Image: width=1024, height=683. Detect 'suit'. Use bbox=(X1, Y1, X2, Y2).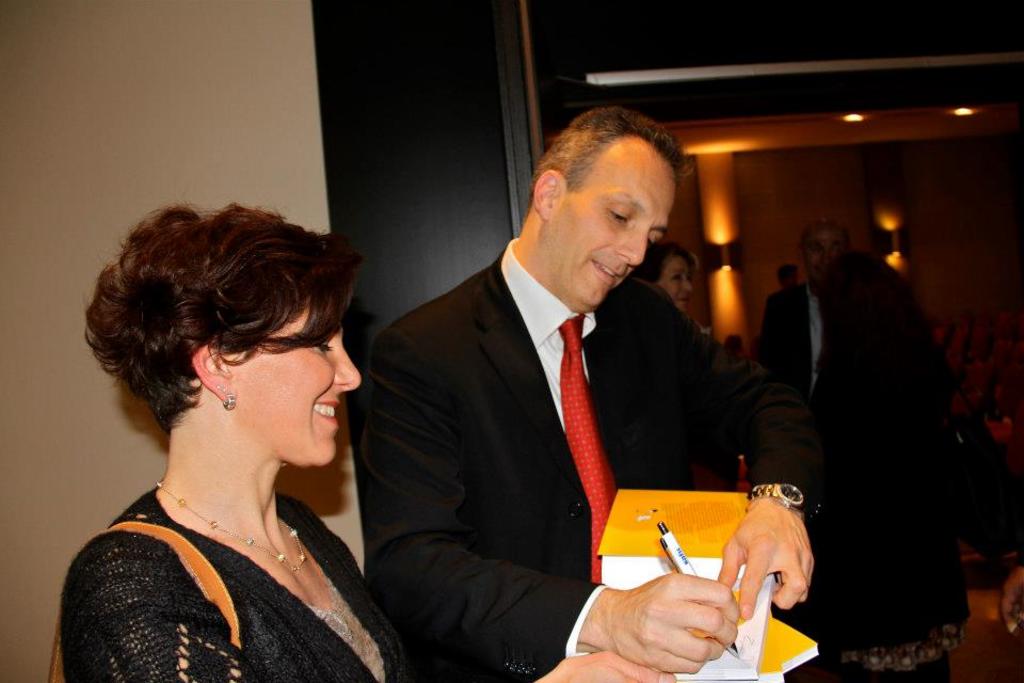
bbox=(362, 251, 818, 682).
